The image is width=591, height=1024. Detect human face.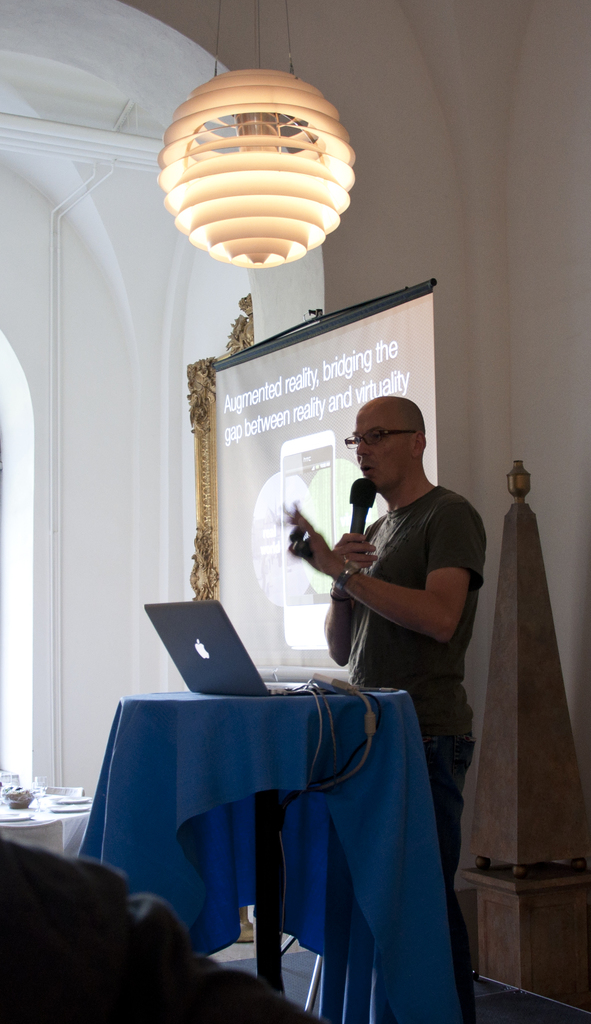
Detection: bbox=[354, 410, 408, 490].
